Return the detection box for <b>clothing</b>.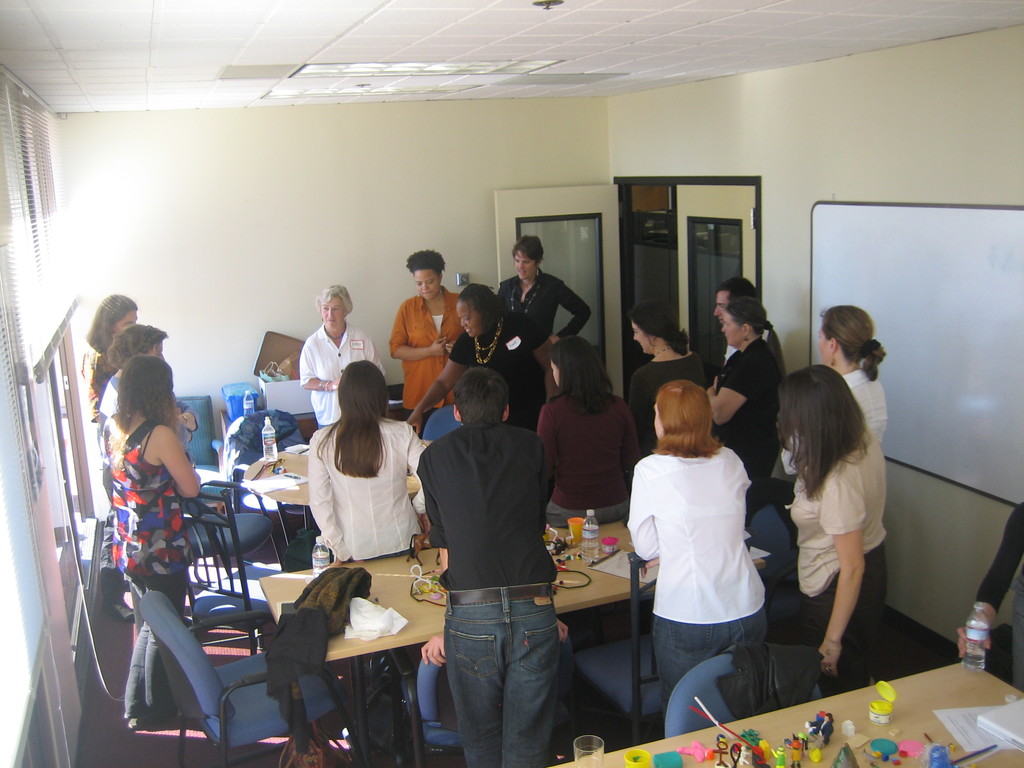
[841,374,890,436].
